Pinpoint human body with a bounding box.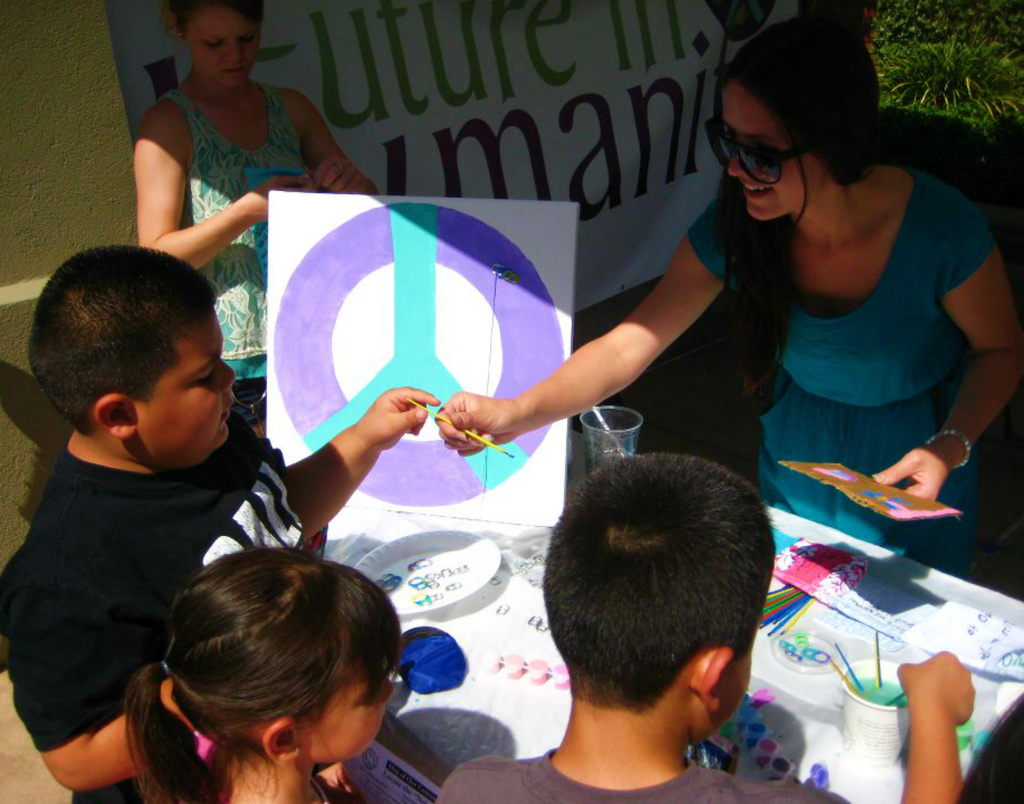
BBox(134, 0, 376, 425).
